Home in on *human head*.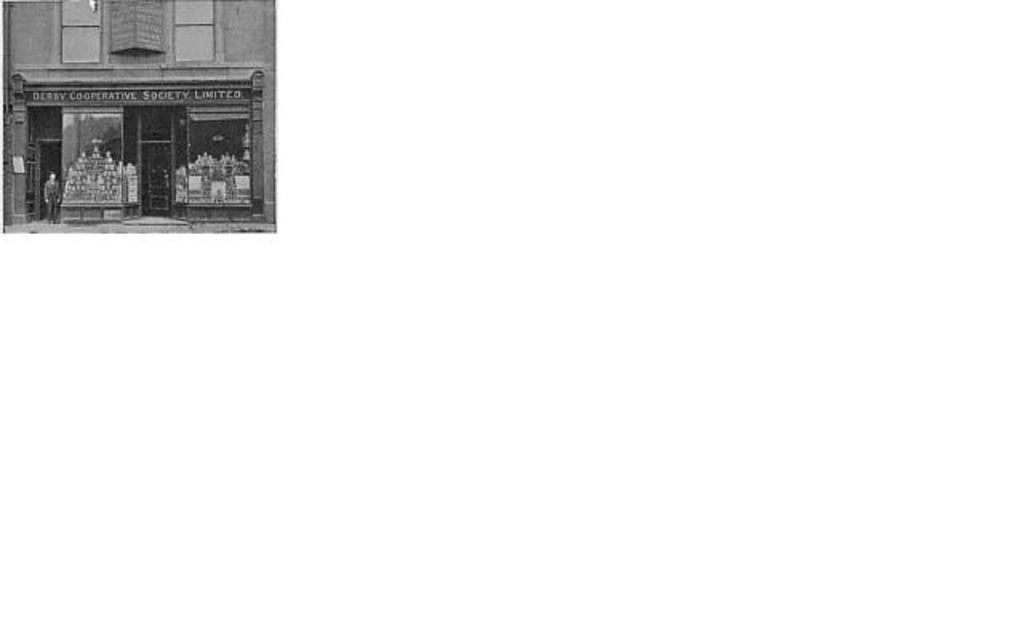
Homed in at select_region(45, 170, 58, 181).
